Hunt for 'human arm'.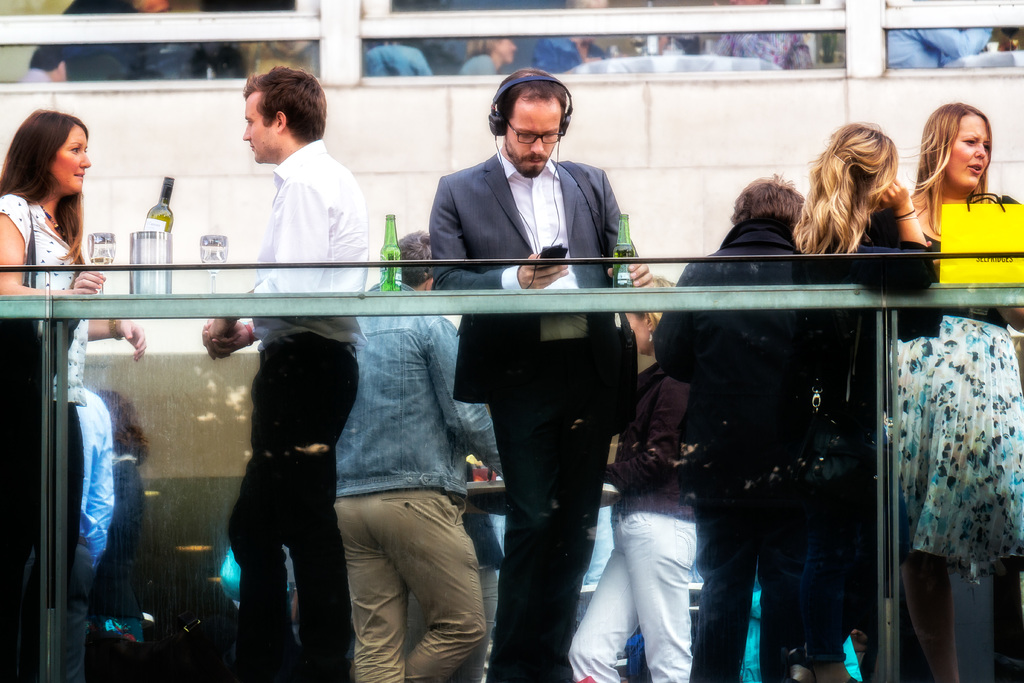
Hunted down at bbox(790, 174, 936, 299).
